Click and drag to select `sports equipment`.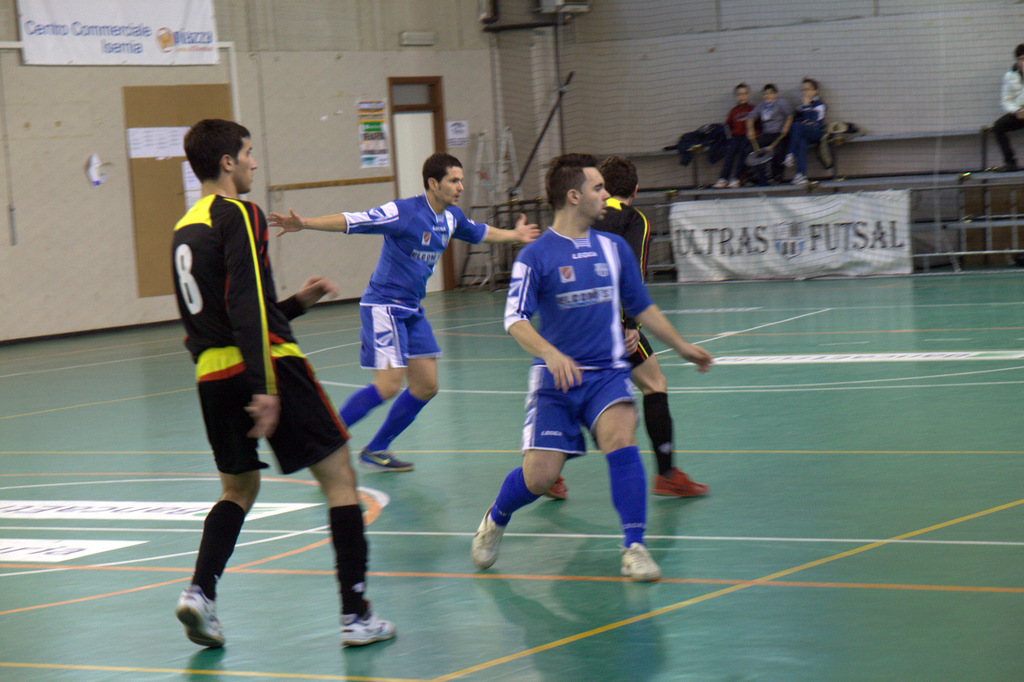
Selection: Rect(619, 543, 664, 588).
